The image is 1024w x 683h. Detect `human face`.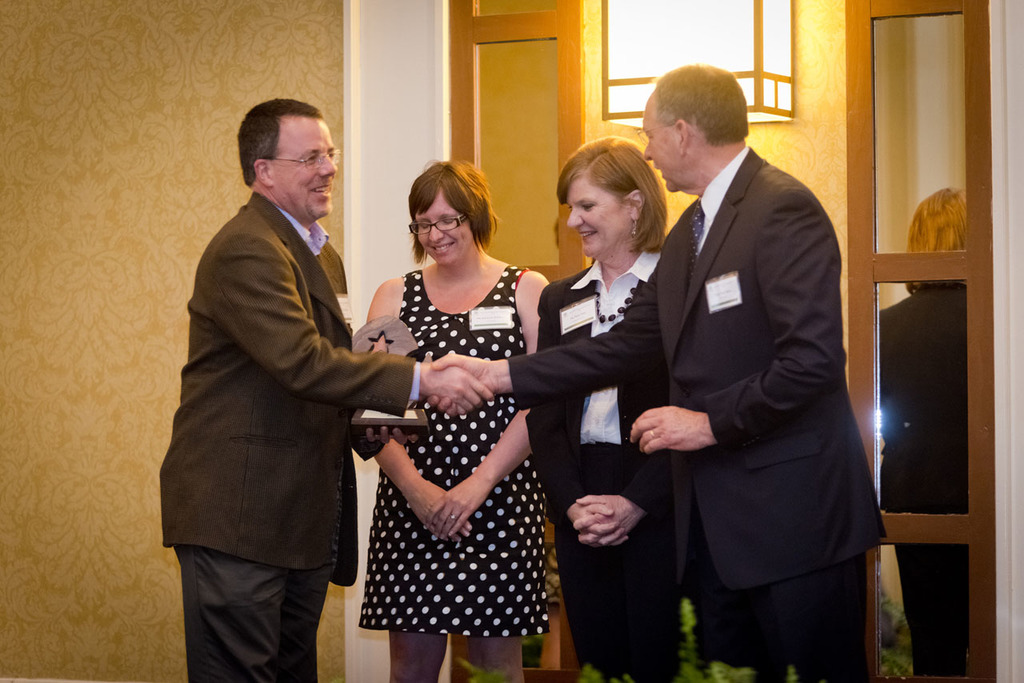
Detection: rect(419, 190, 472, 266).
